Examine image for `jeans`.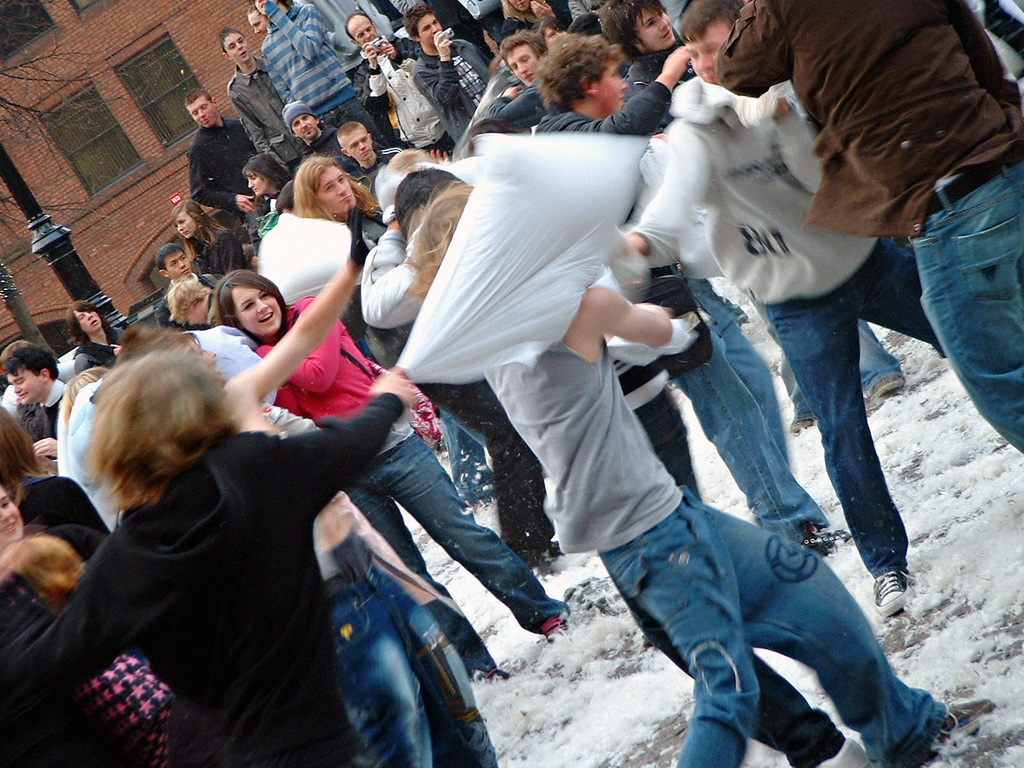
Examination result: {"x1": 760, "y1": 227, "x2": 948, "y2": 581}.
